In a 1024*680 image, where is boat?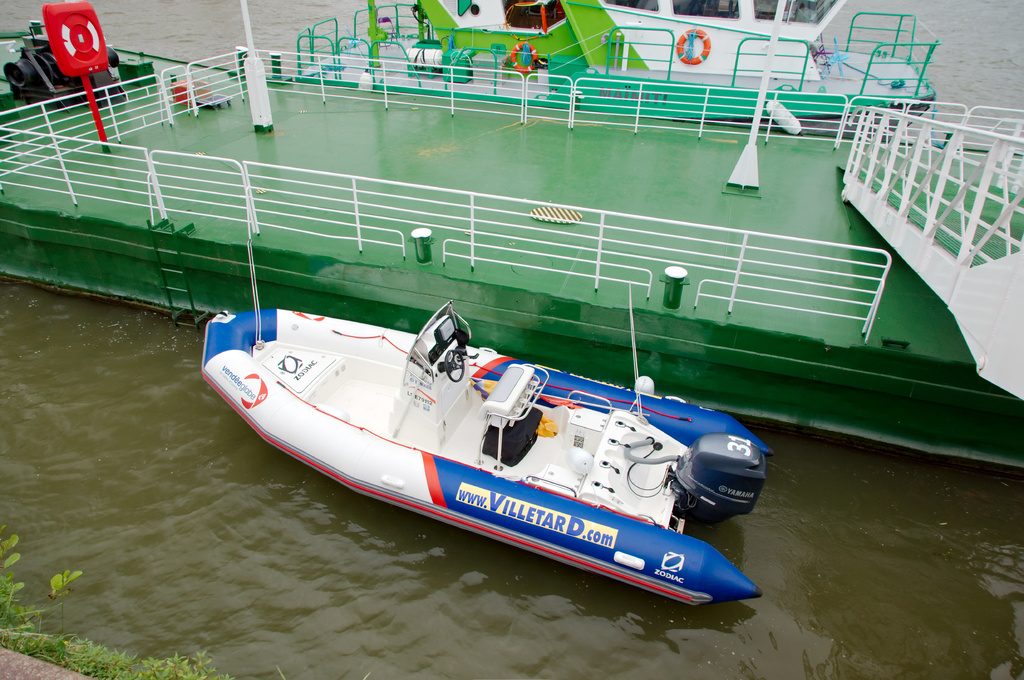
x1=0, y1=0, x2=1023, y2=484.
